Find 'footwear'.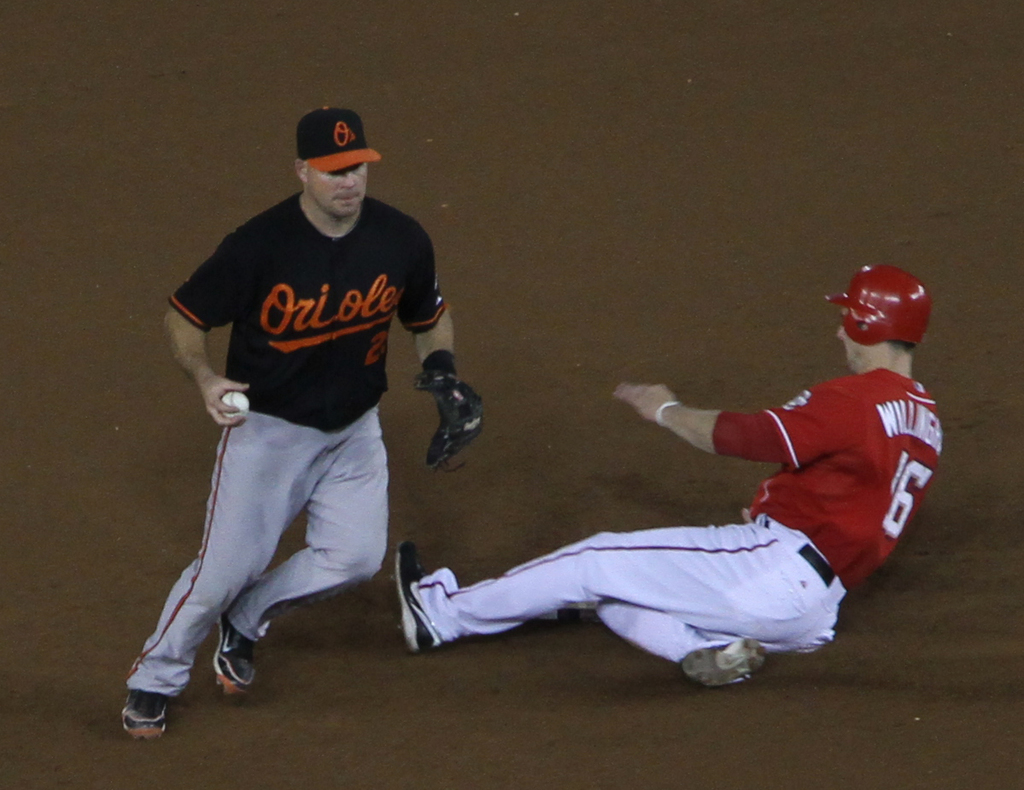
crop(214, 614, 261, 699).
